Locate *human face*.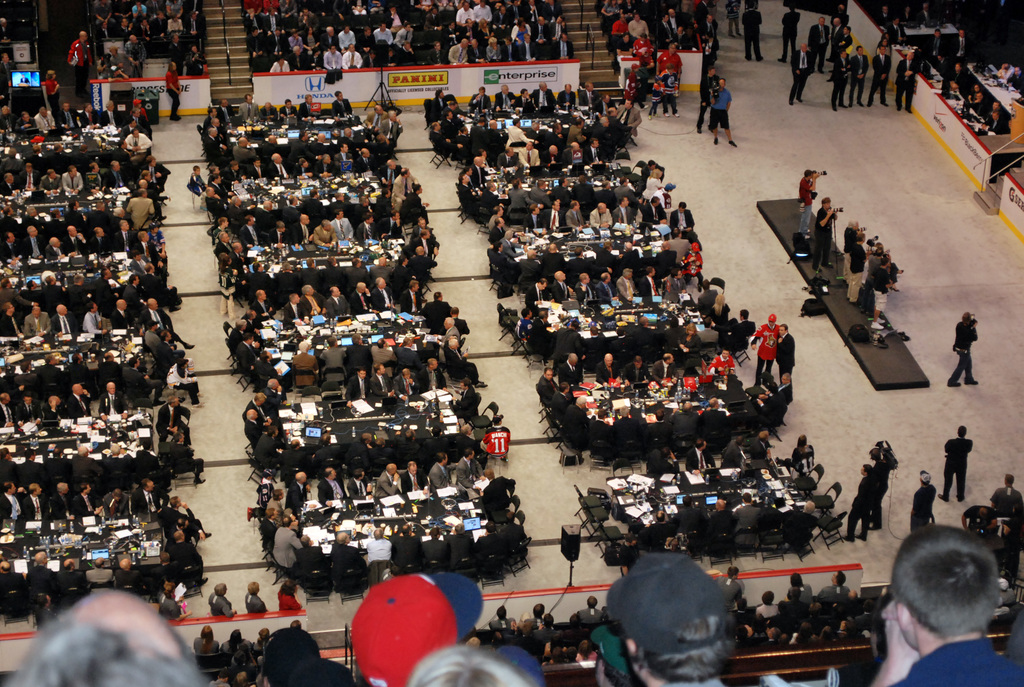
Bounding box: [x1=709, y1=15, x2=713, y2=24].
